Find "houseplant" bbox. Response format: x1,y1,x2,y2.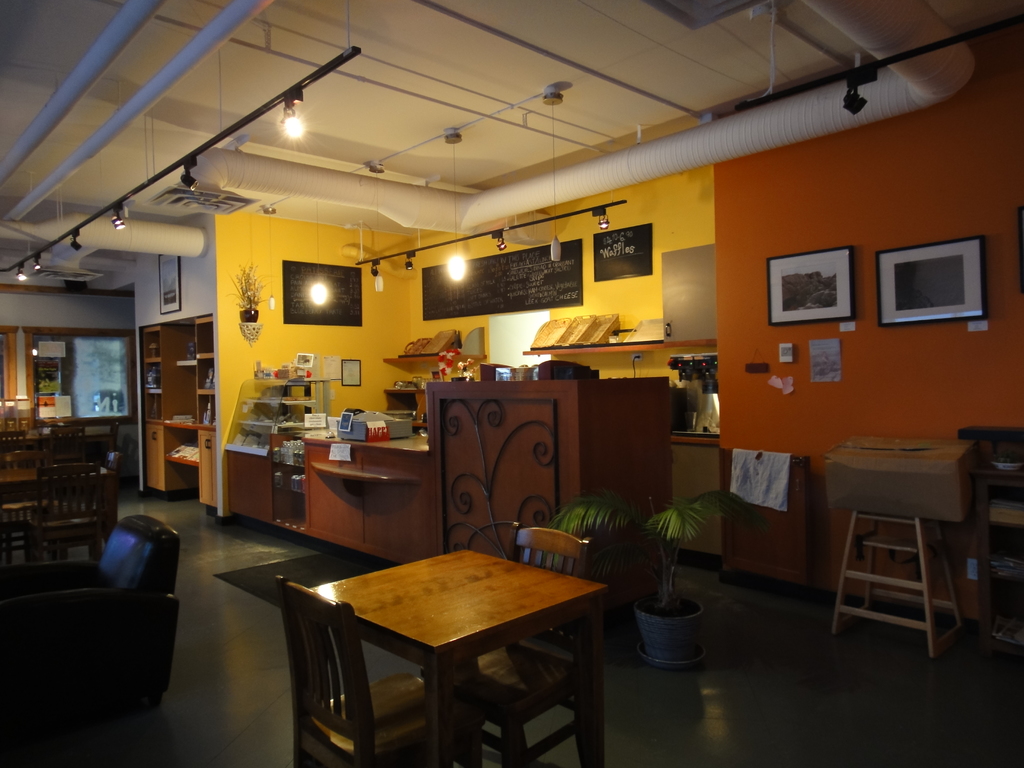
223,255,273,324.
